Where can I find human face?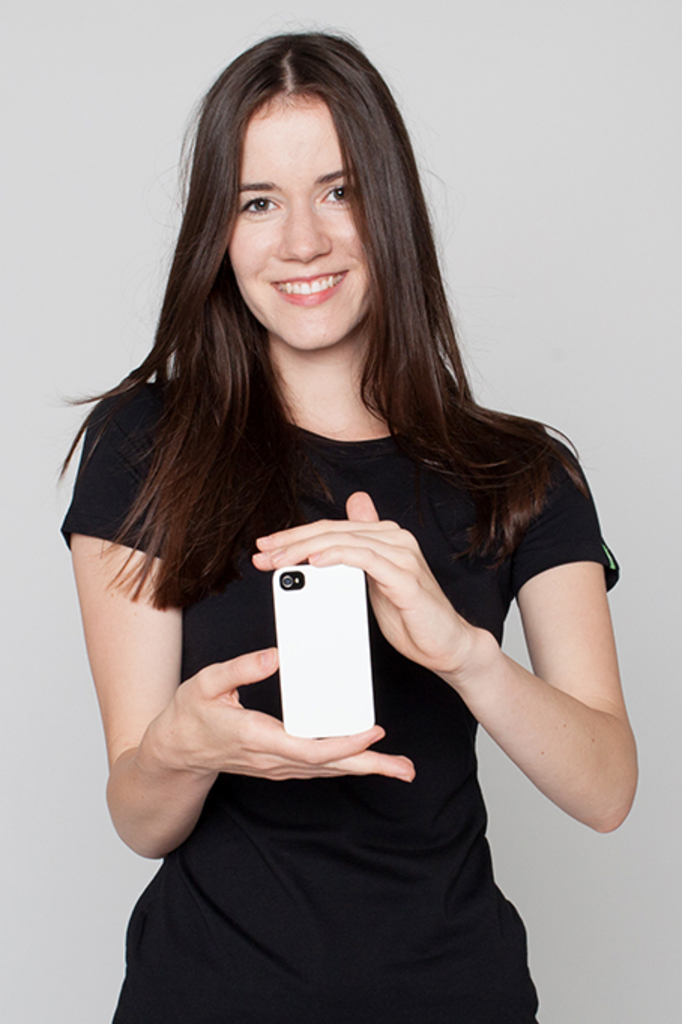
You can find it at bbox=[222, 95, 371, 357].
